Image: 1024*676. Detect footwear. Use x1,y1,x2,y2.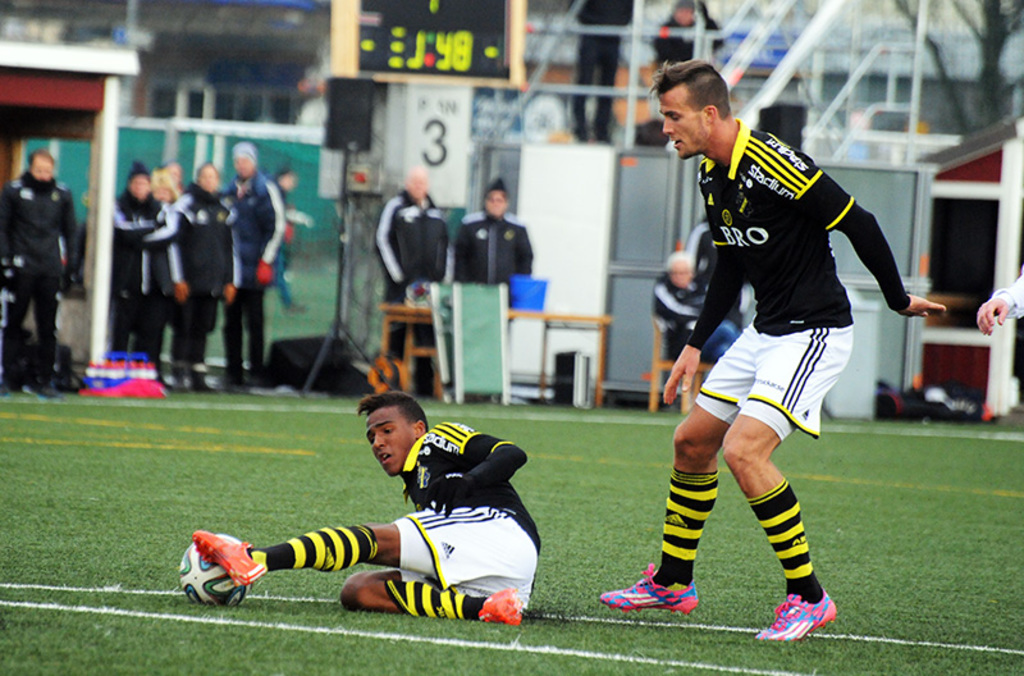
195,524,274,597.
